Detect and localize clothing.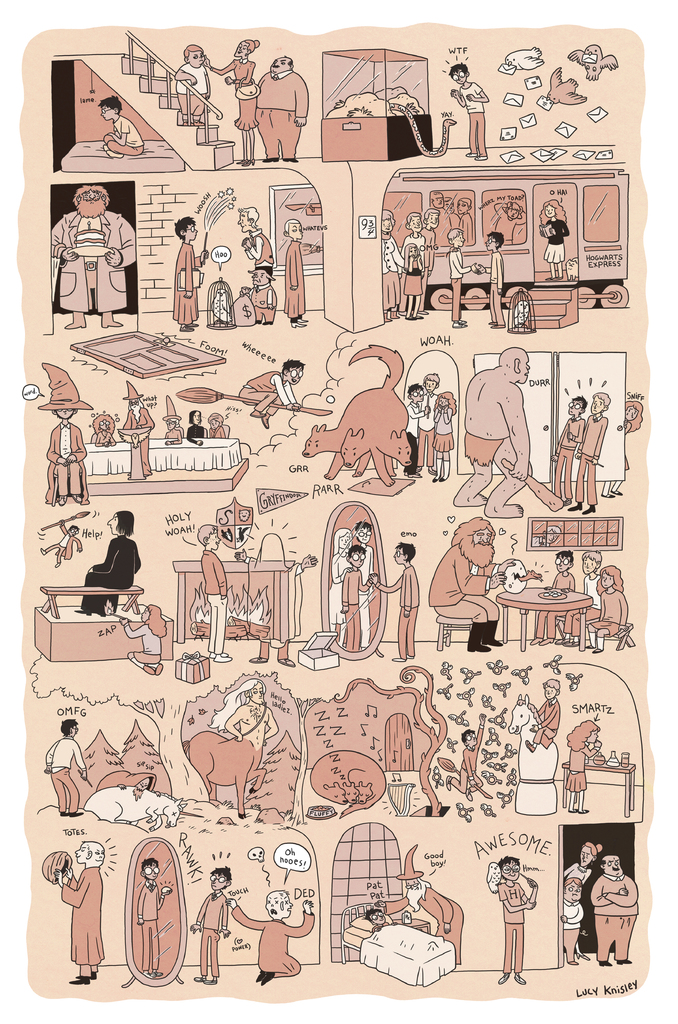
Localized at l=588, t=582, r=633, b=639.
